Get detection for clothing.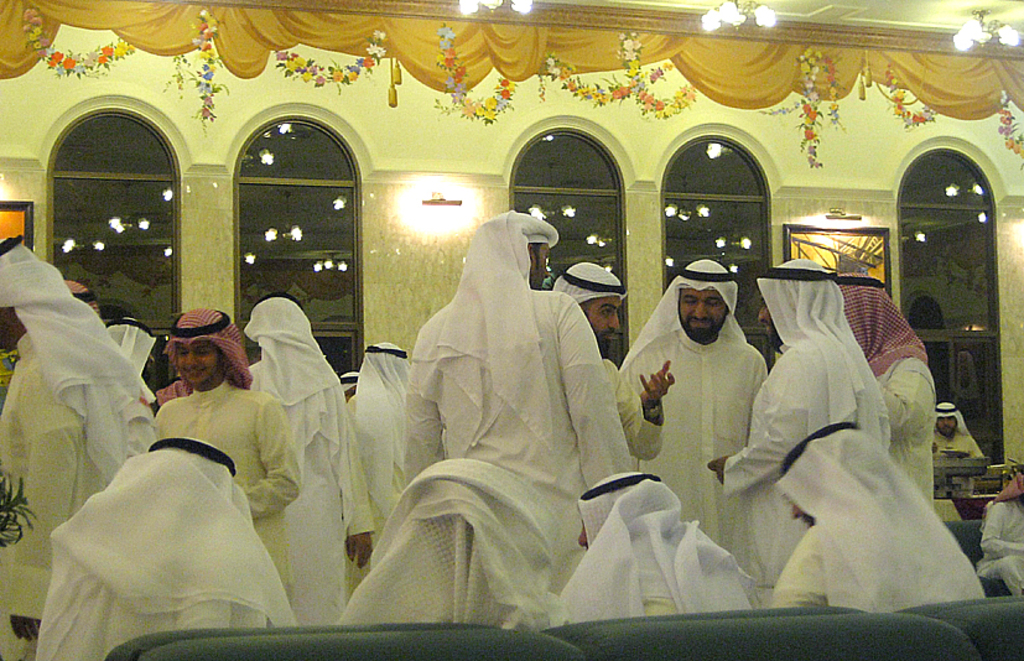
Detection: <box>612,253,775,548</box>.
